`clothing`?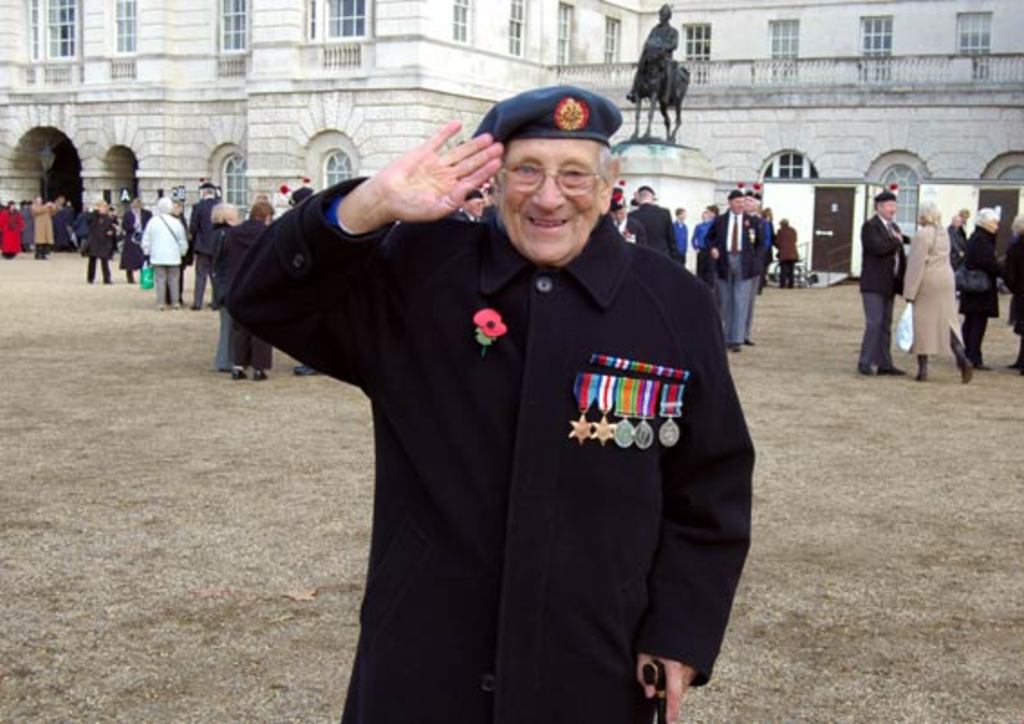
rect(898, 224, 966, 357)
